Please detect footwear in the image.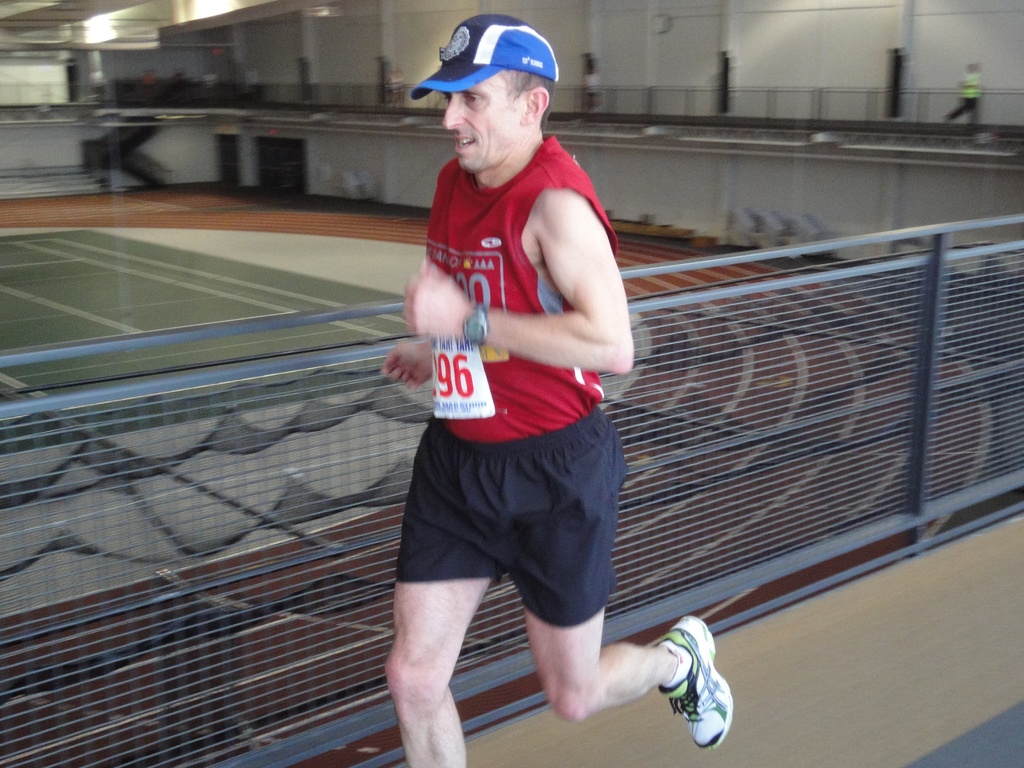
[x1=662, y1=639, x2=730, y2=754].
